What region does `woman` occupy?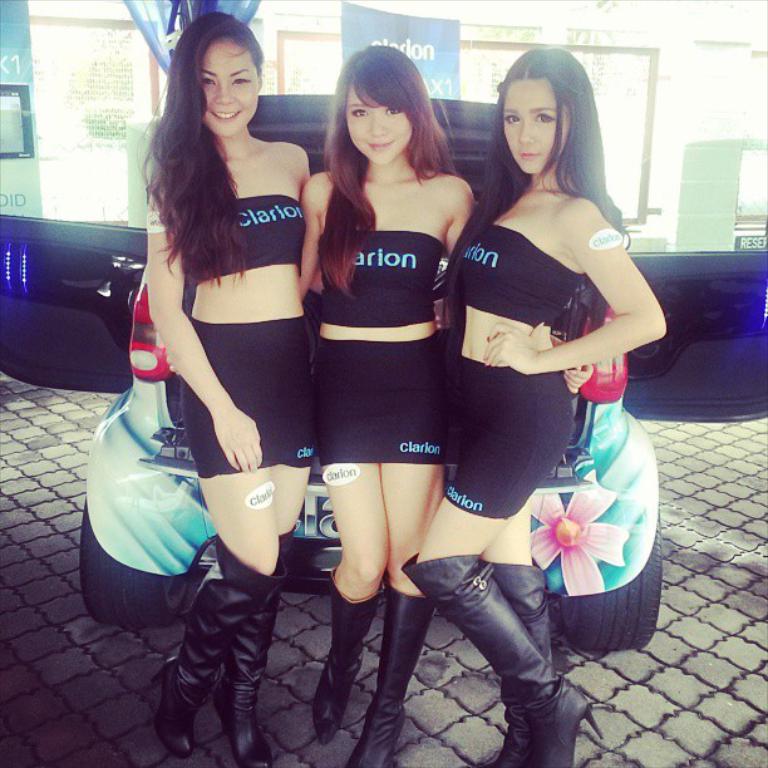
crop(164, 39, 595, 767).
